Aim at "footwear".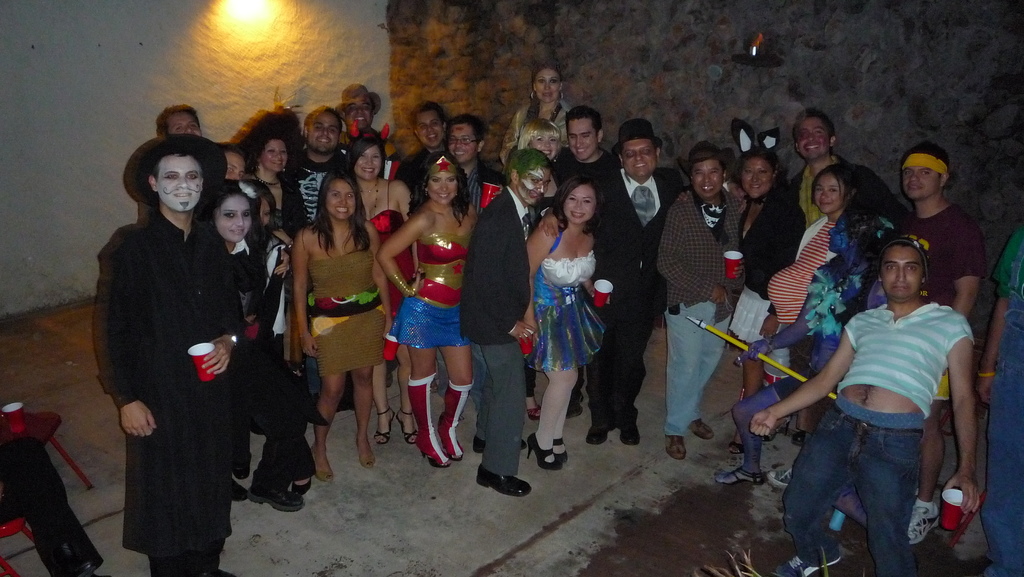
Aimed at select_region(799, 430, 805, 446).
